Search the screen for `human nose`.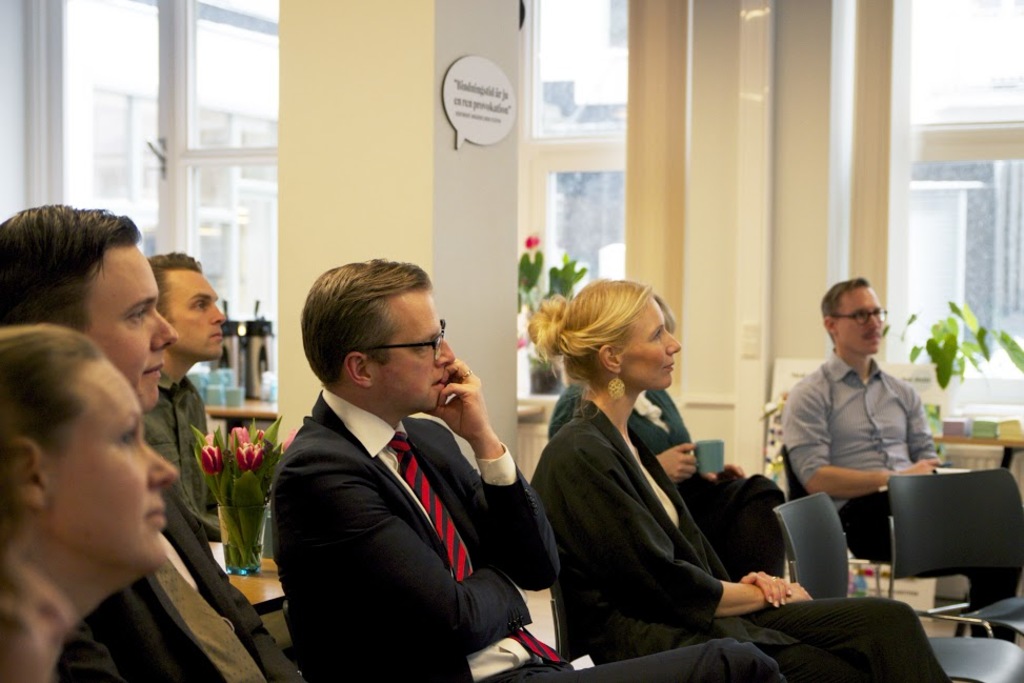
Found at rect(866, 316, 882, 330).
